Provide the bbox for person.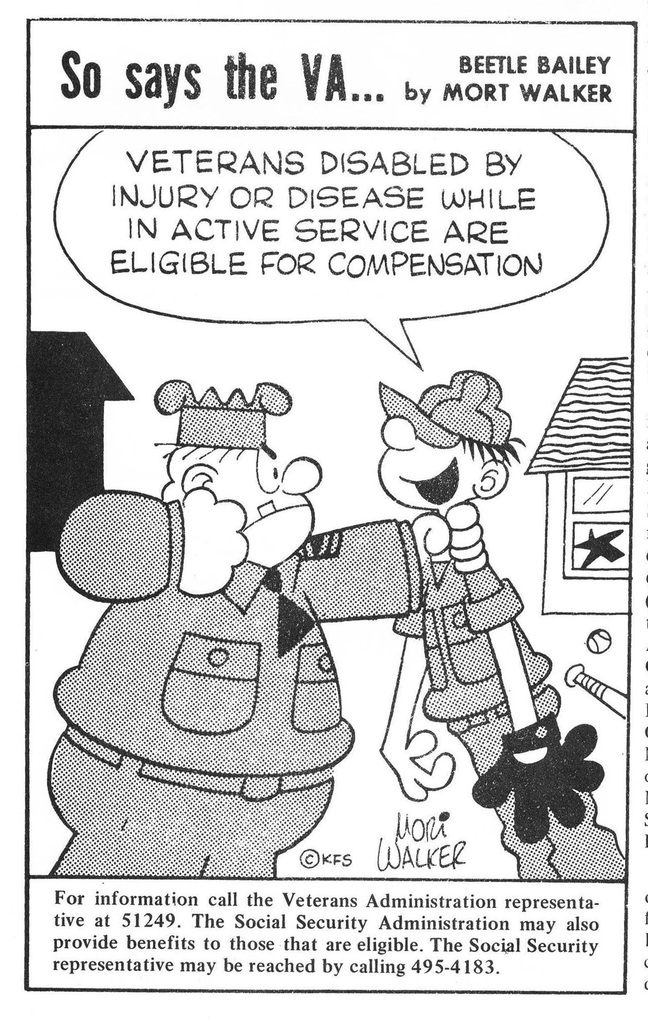
select_region(382, 347, 570, 870).
